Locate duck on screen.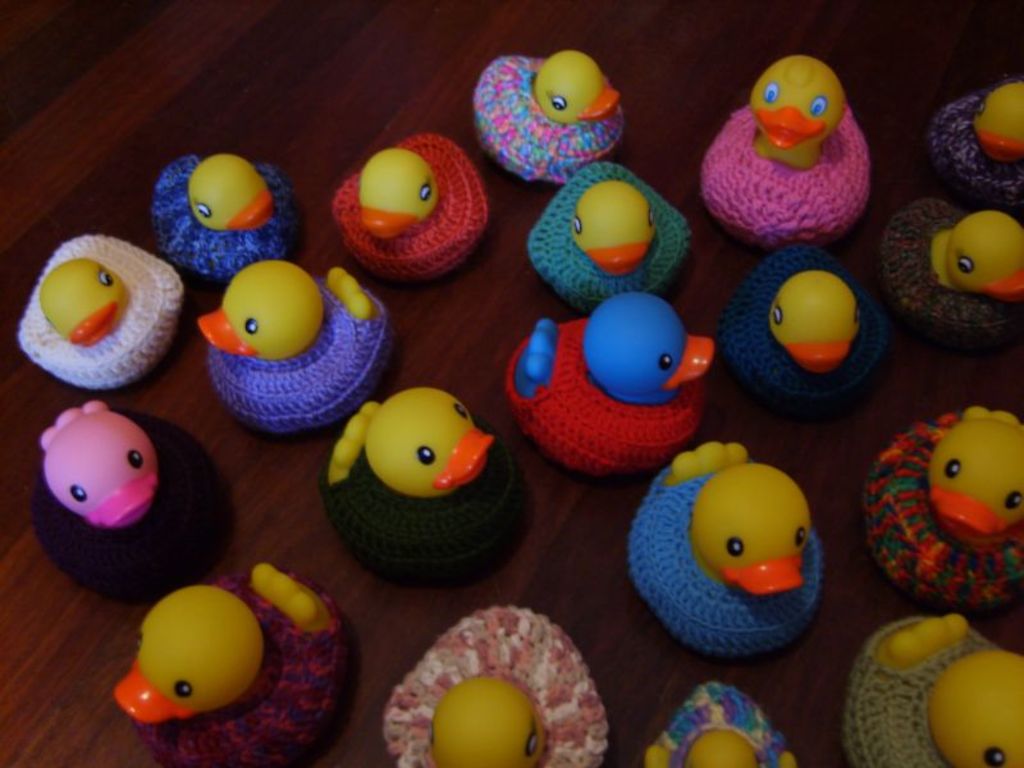
On screen at bbox=(631, 449, 837, 654).
